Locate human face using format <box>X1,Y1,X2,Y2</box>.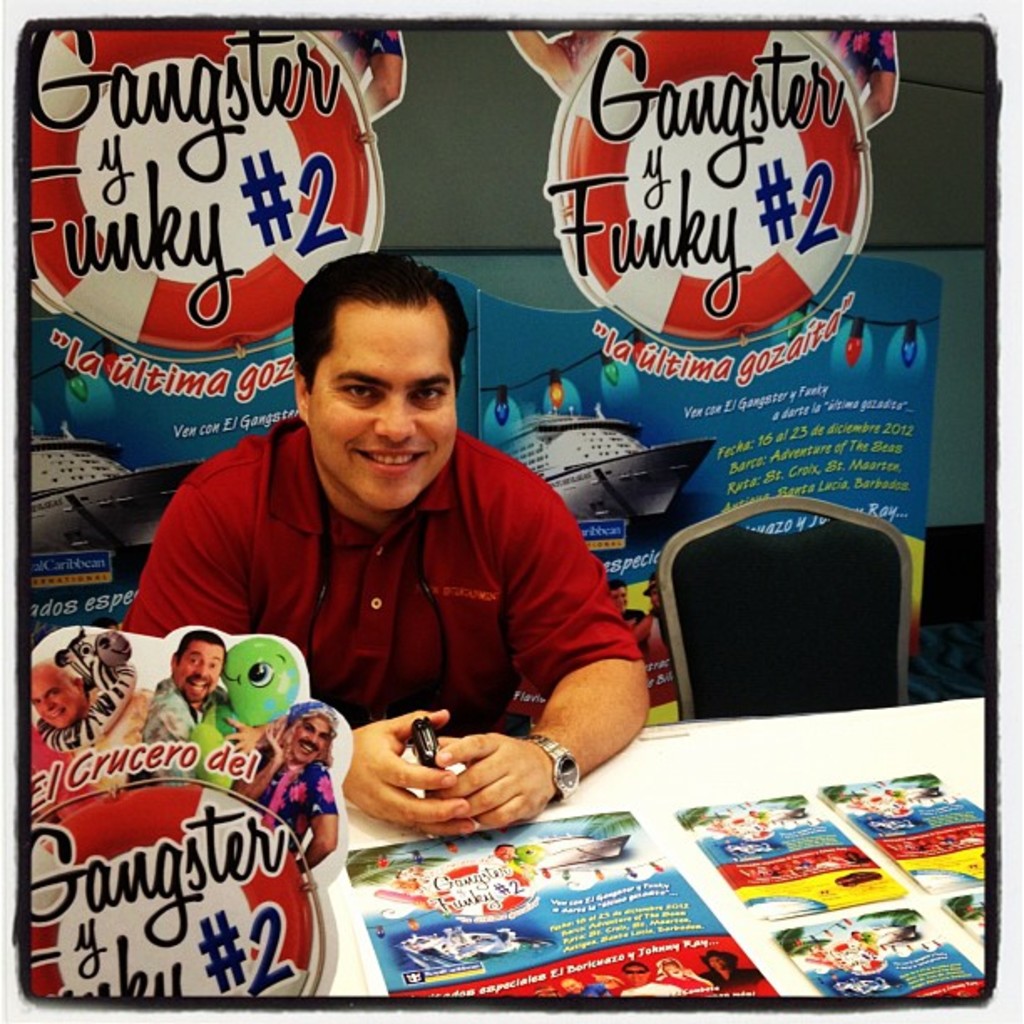
<box>495,843,515,863</box>.
